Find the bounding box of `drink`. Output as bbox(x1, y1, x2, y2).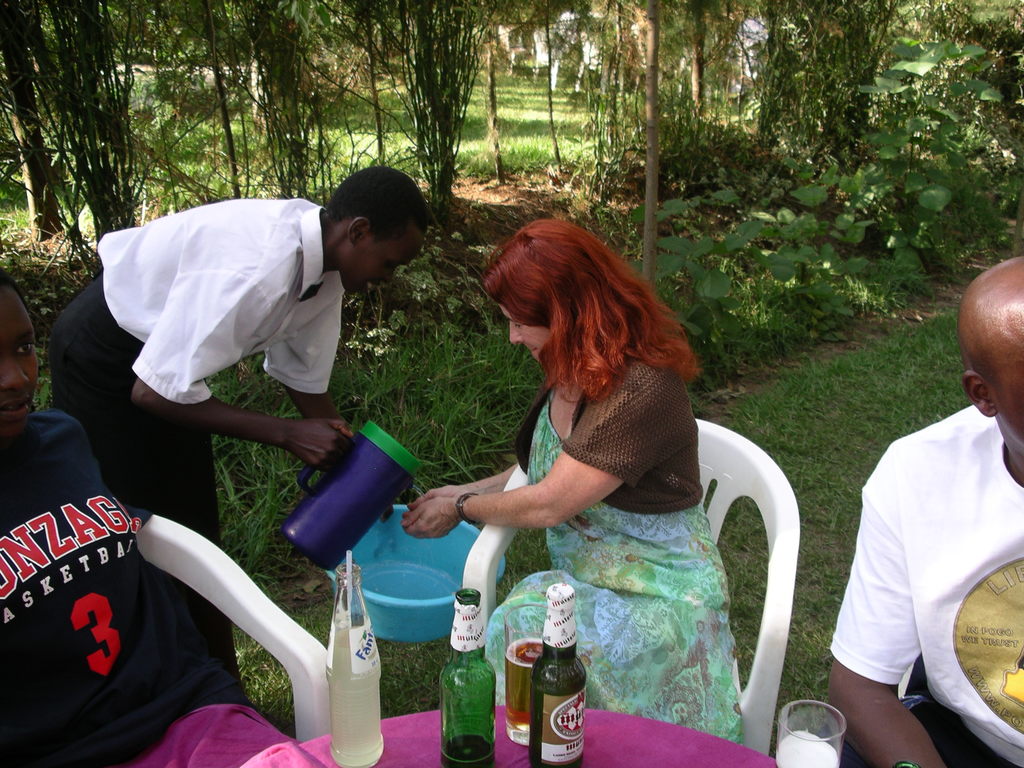
bbox(529, 582, 588, 767).
